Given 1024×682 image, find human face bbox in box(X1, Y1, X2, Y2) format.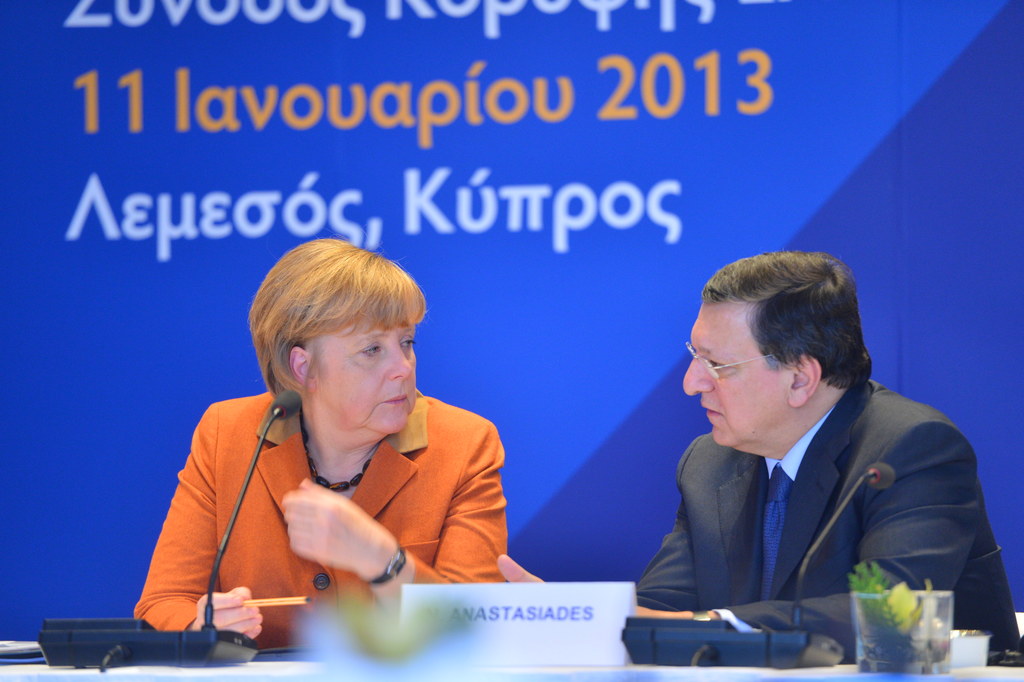
box(685, 302, 796, 446).
